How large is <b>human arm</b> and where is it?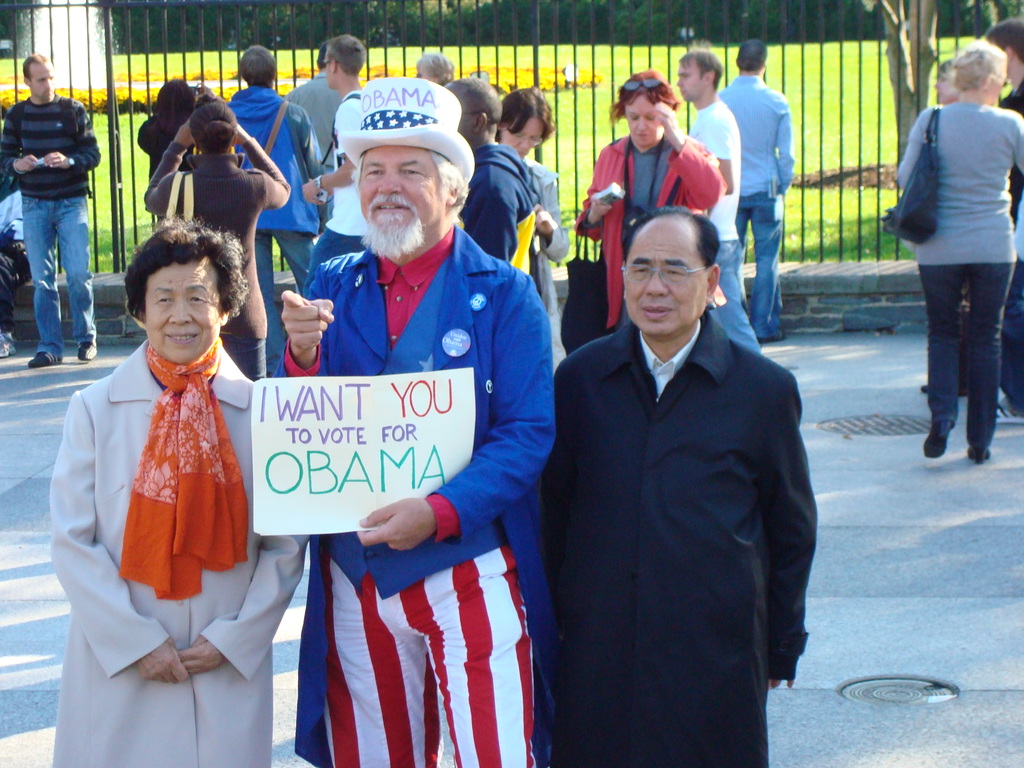
Bounding box: [358,282,556,550].
